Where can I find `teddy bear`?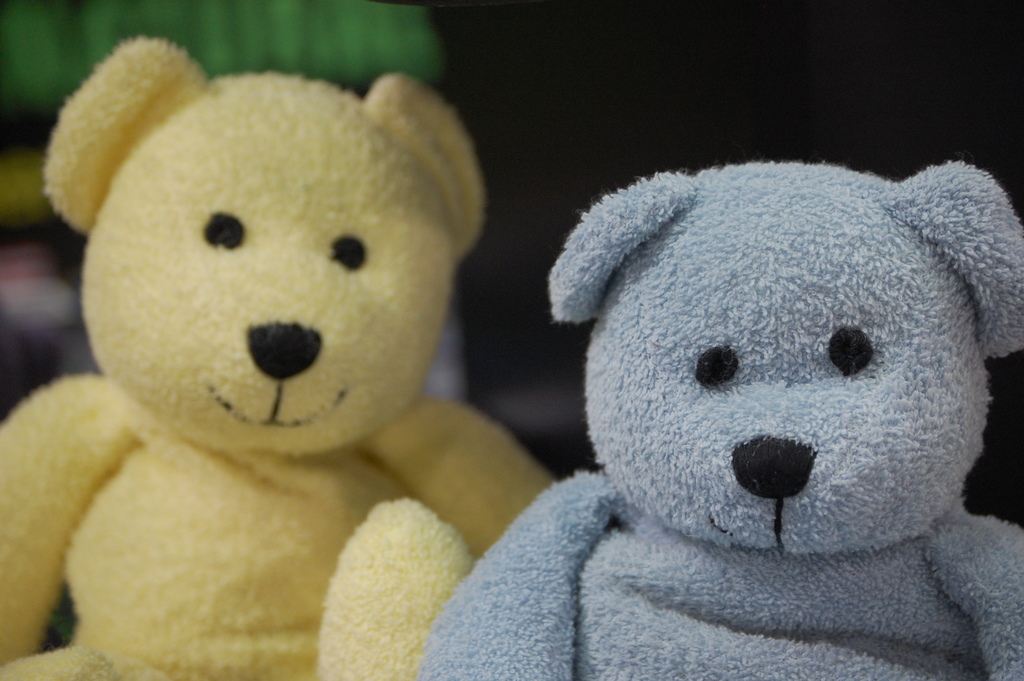
You can find it at 0, 42, 552, 678.
